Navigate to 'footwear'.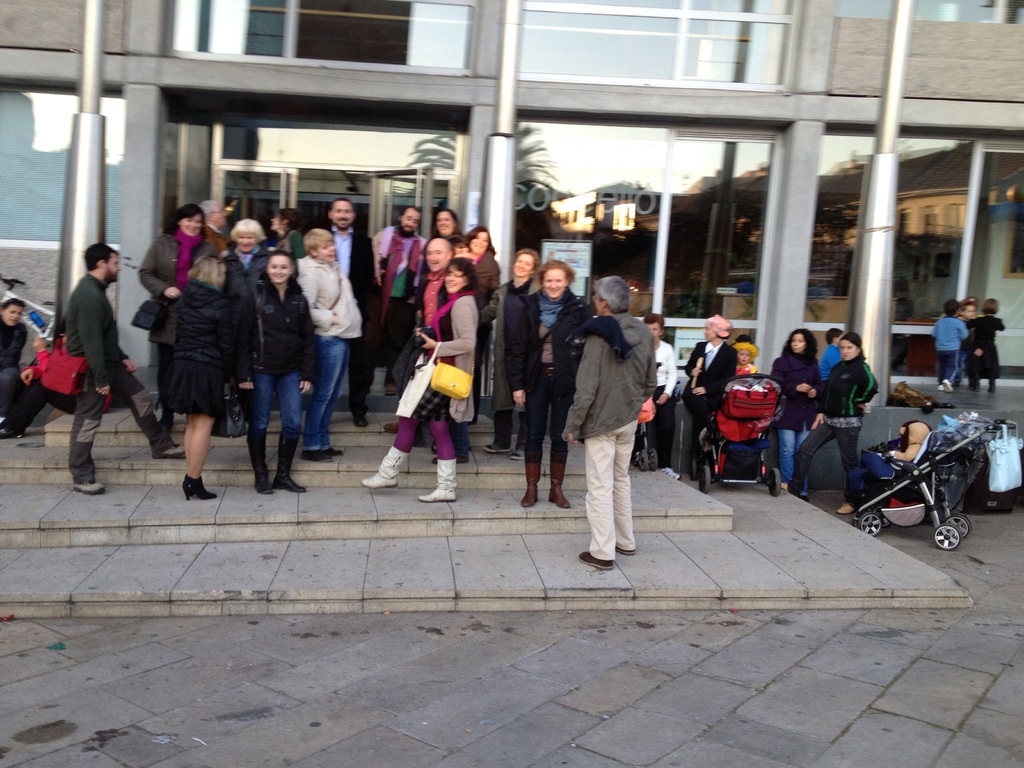
Navigation target: BBox(72, 481, 111, 497).
